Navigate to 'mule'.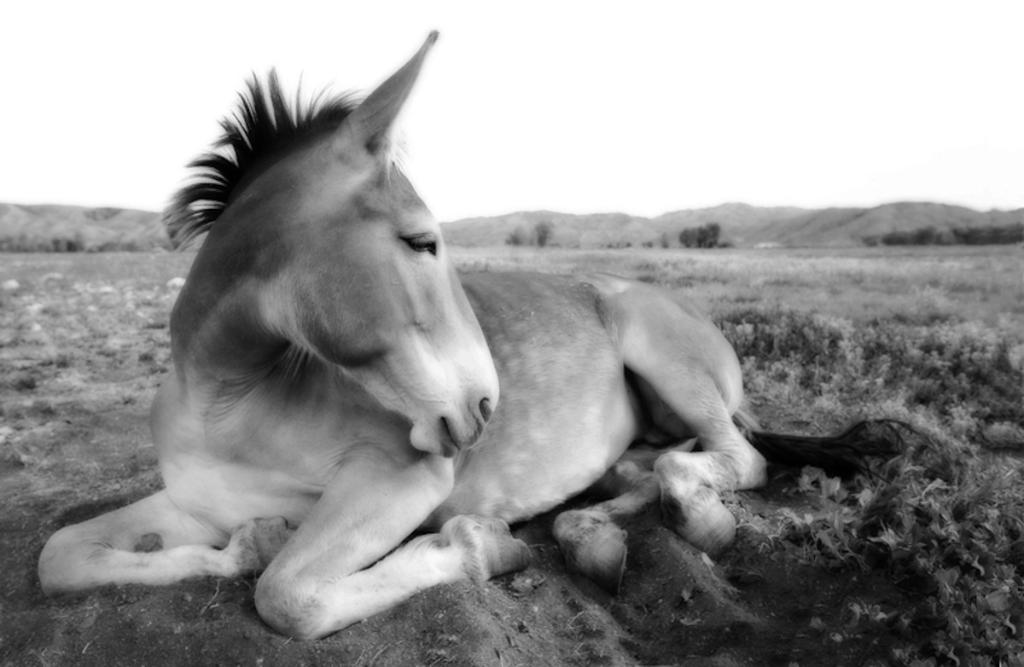
Navigation target: bbox=[56, 43, 898, 621].
